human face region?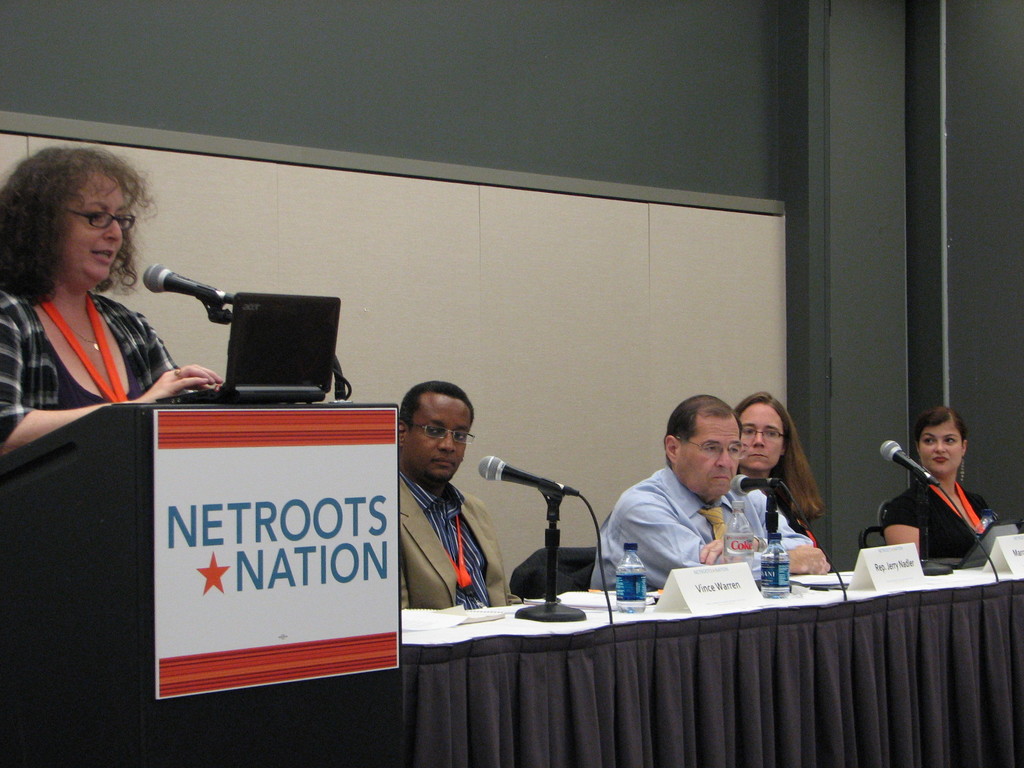
x1=74 y1=175 x2=140 y2=289
